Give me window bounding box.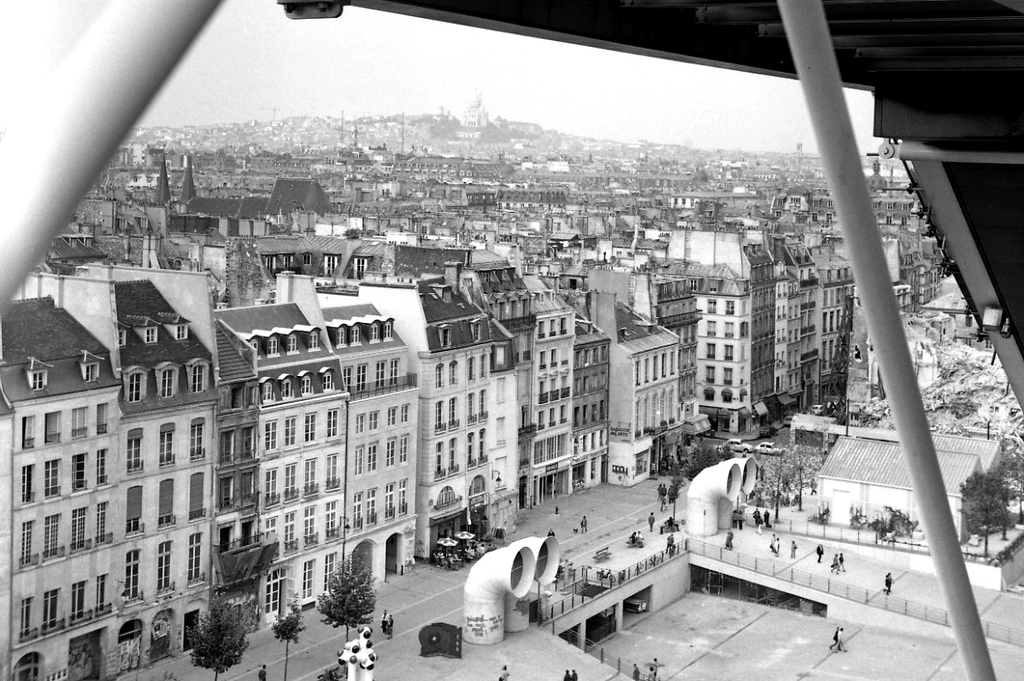
<region>467, 435, 470, 461</region>.
